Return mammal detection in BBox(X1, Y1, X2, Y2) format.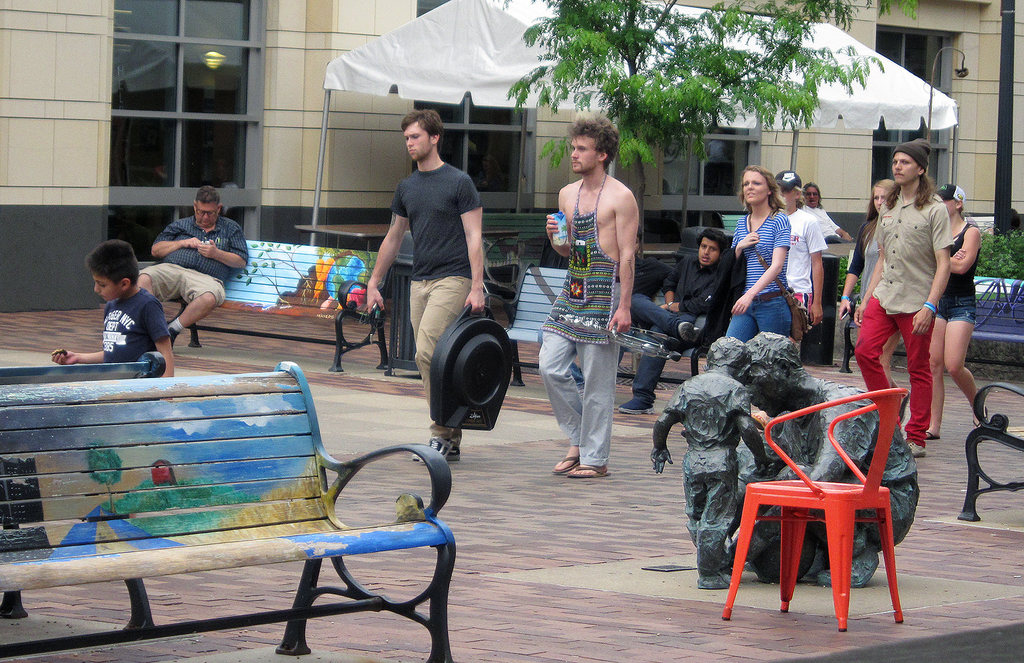
BBox(626, 231, 742, 410).
